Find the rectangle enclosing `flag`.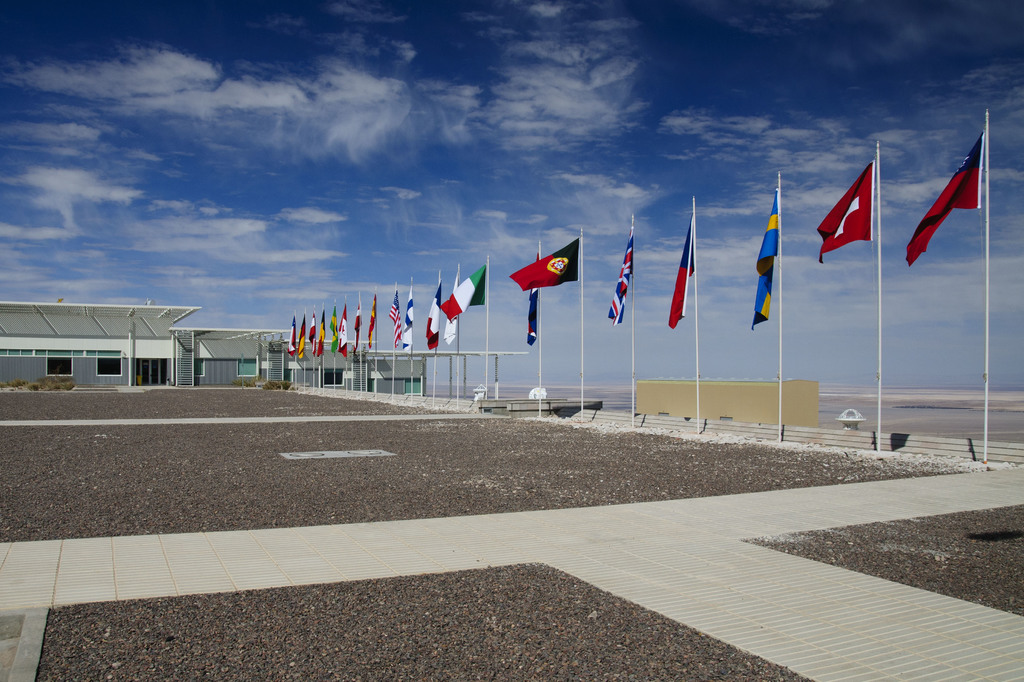
310,317,333,356.
